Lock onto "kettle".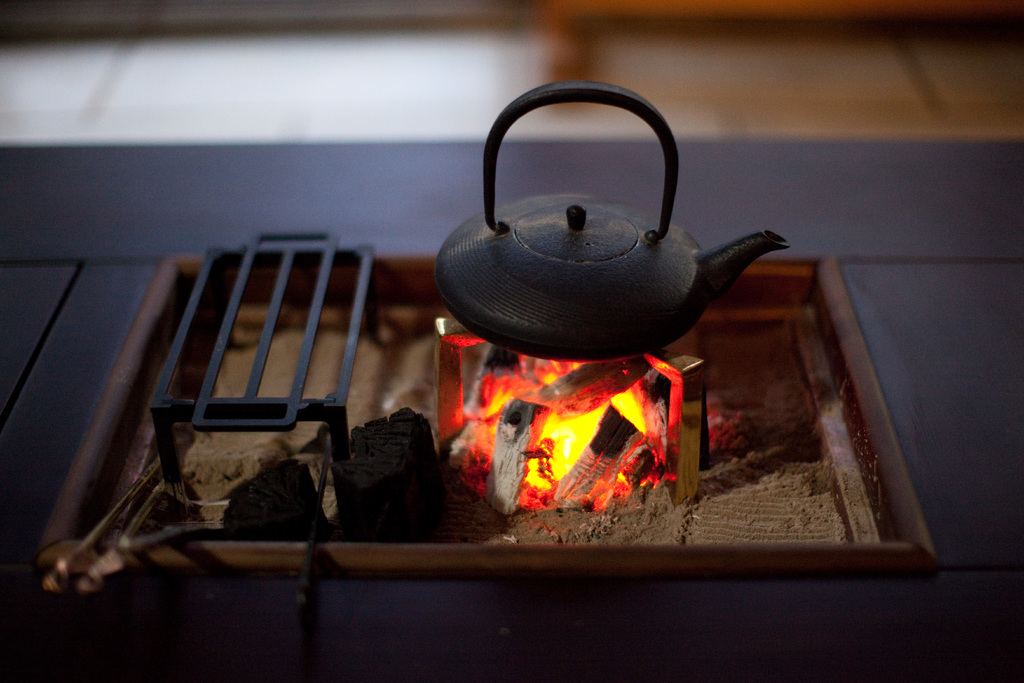
Locked: Rect(423, 75, 799, 361).
